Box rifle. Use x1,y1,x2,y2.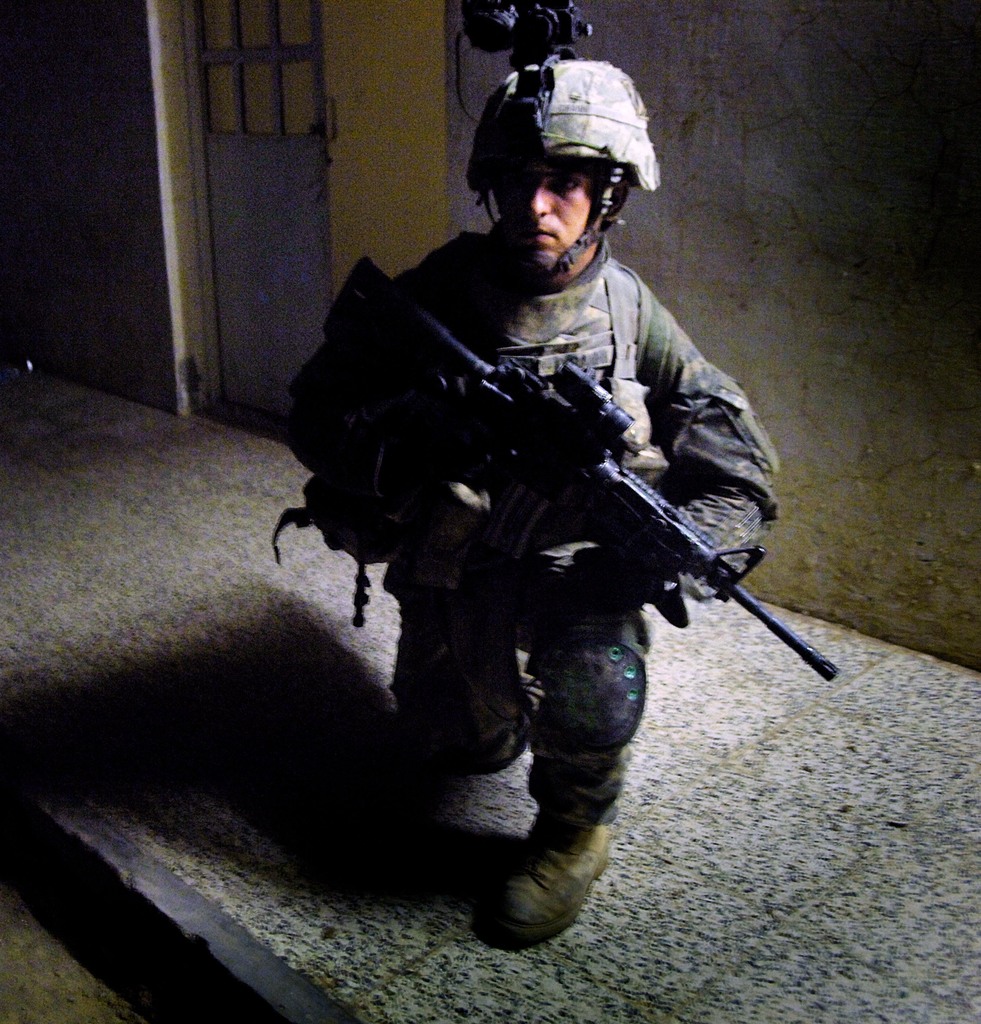
280,333,819,743.
